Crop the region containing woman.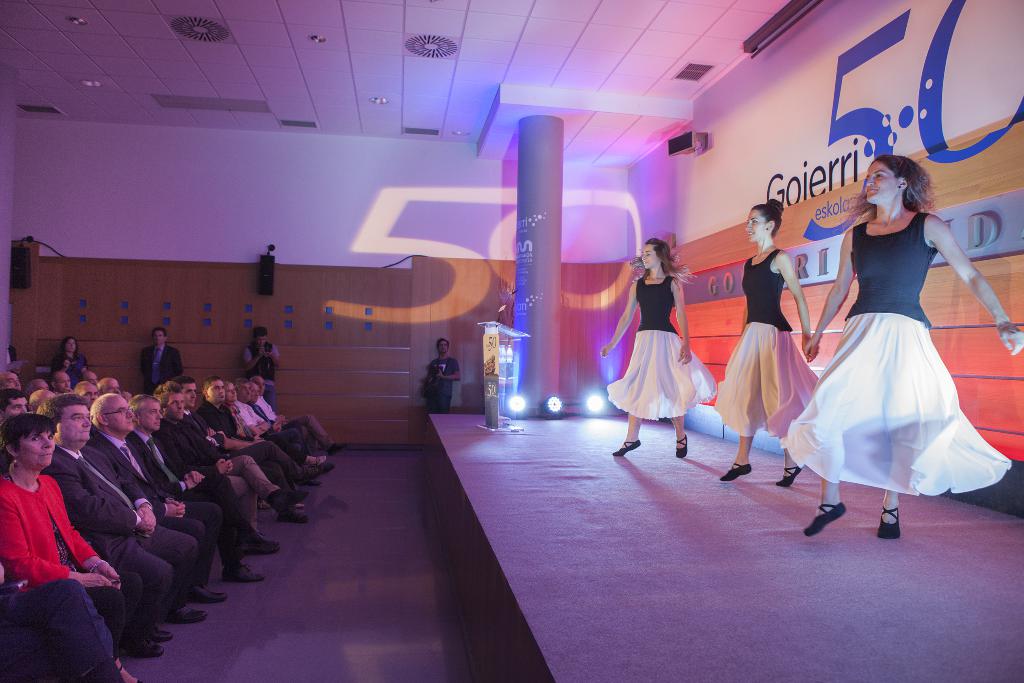
Crop region: {"left": 0, "top": 415, "right": 134, "bottom": 682}.
